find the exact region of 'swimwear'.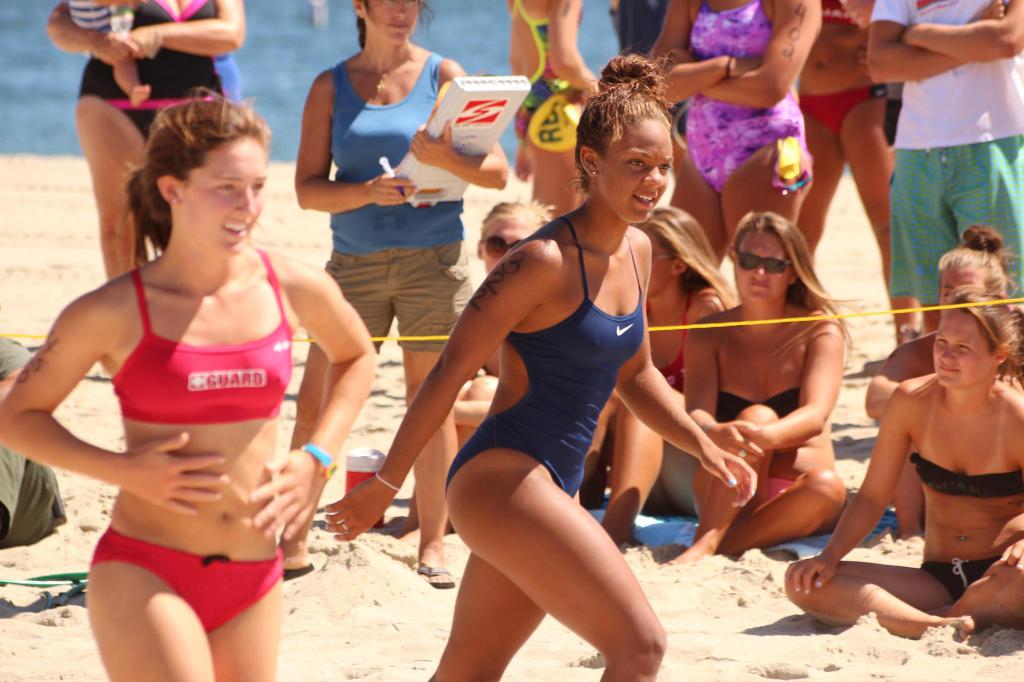
Exact region: detection(89, 528, 283, 635).
